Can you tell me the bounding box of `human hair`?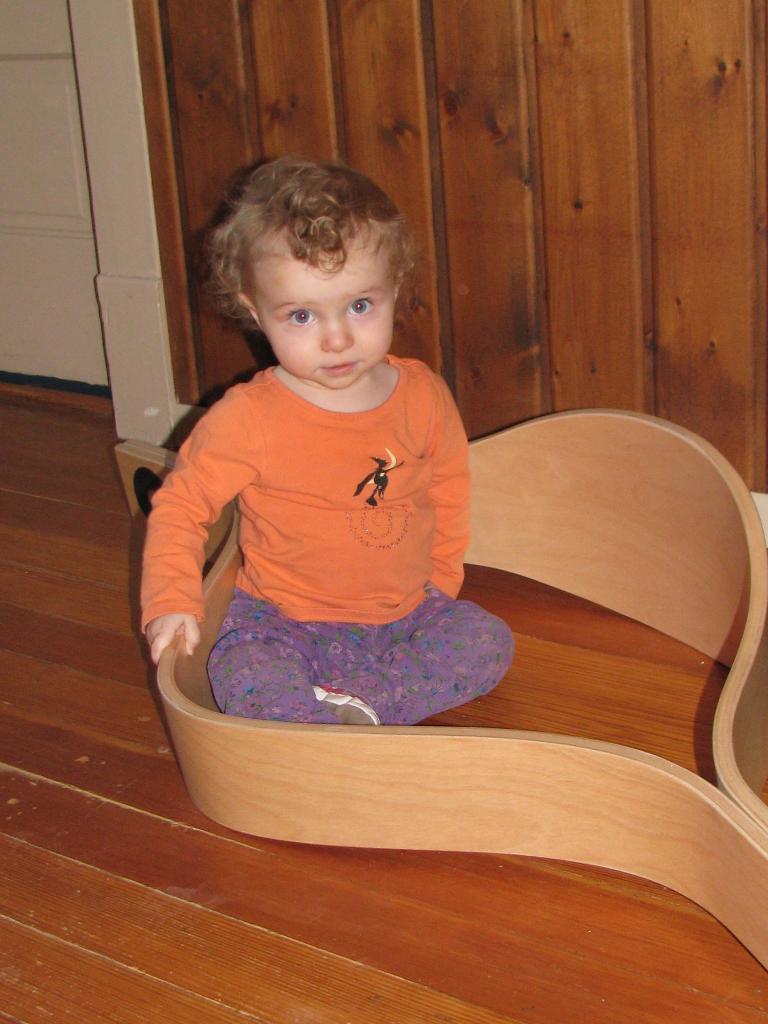
<bbox>216, 147, 400, 335</bbox>.
